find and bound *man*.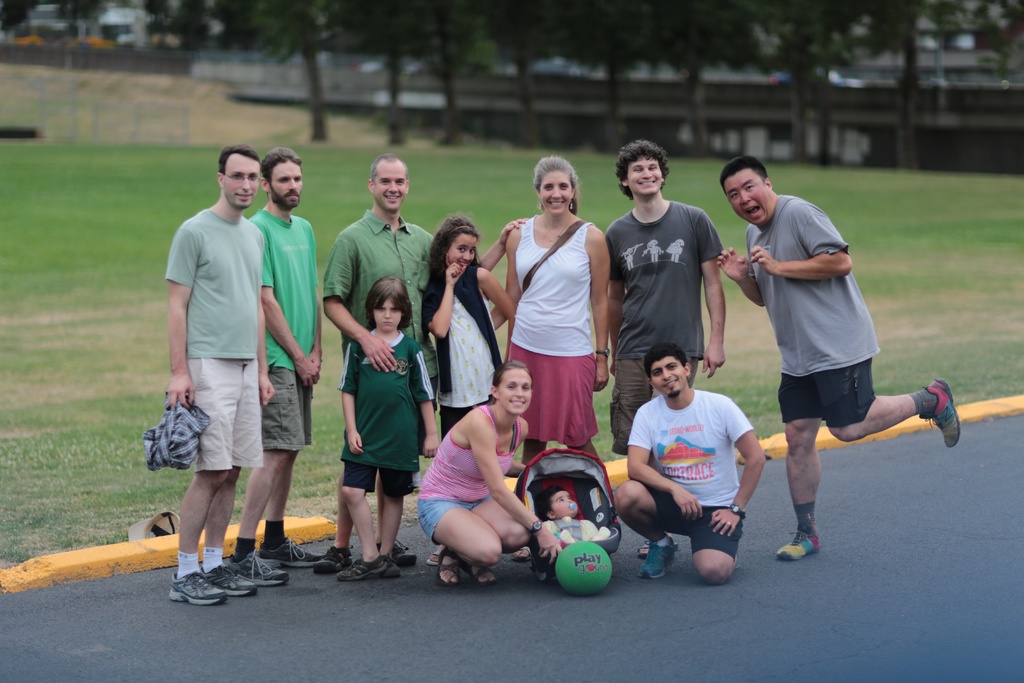
Bound: pyautogui.locateOnScreen(616, 339, 768, 586).
